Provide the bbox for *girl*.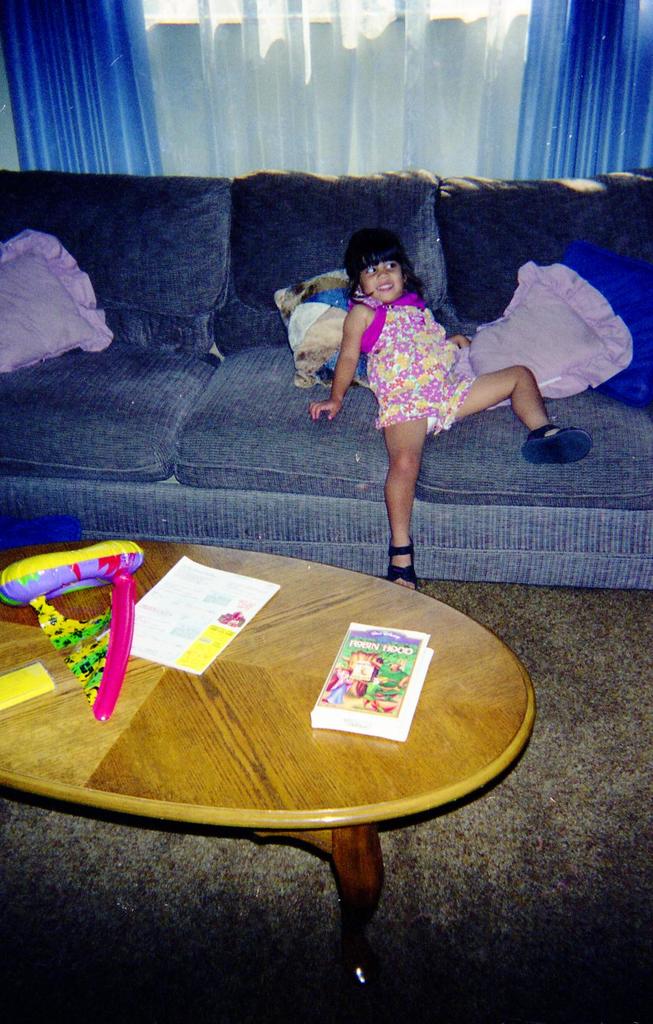
select_region(297, 223, 591, 589).
